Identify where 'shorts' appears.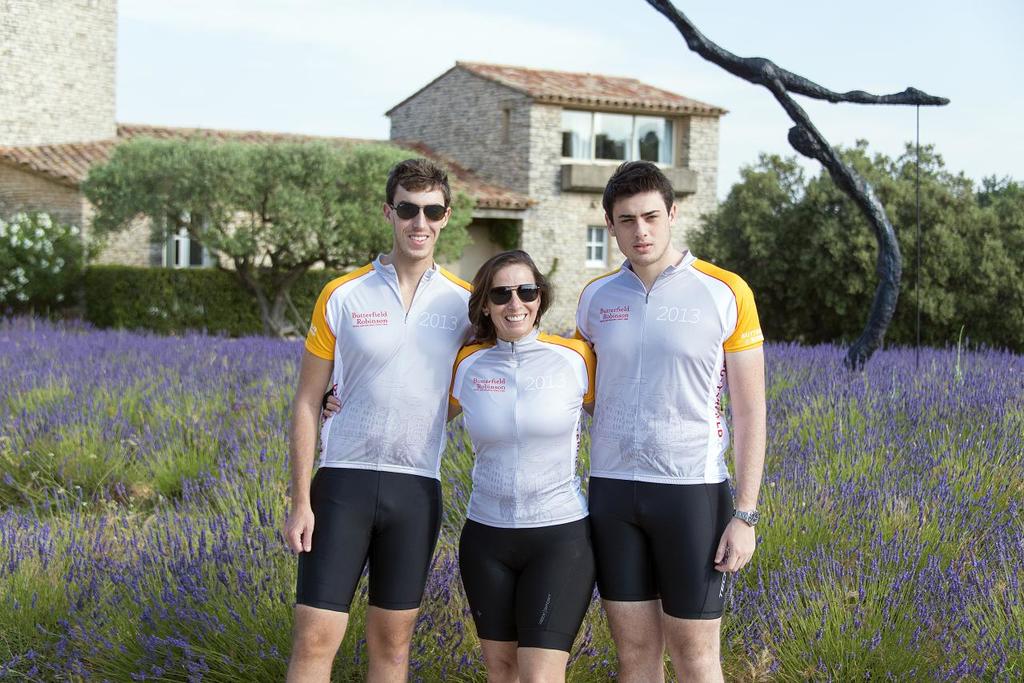
Appears at left=456, top=521, right=592, bottom=653.
